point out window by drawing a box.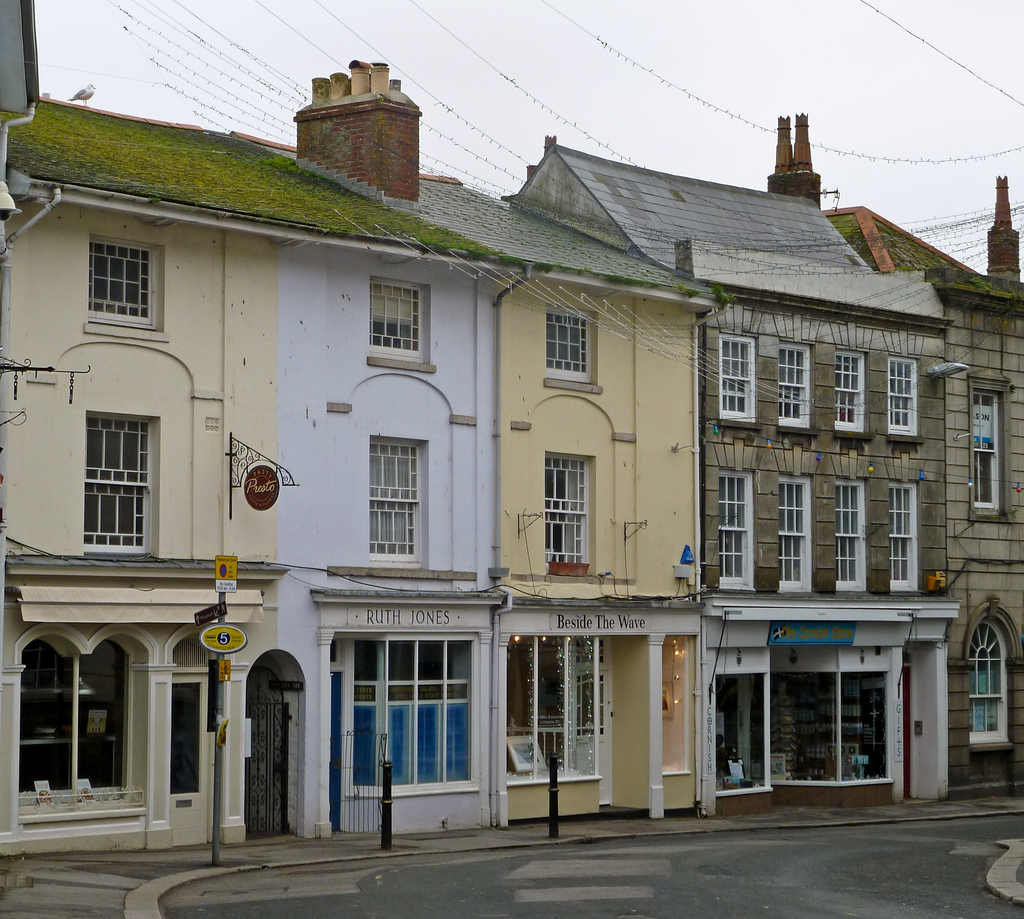
[x1=835, y1=481, x2=872, y2=591].
